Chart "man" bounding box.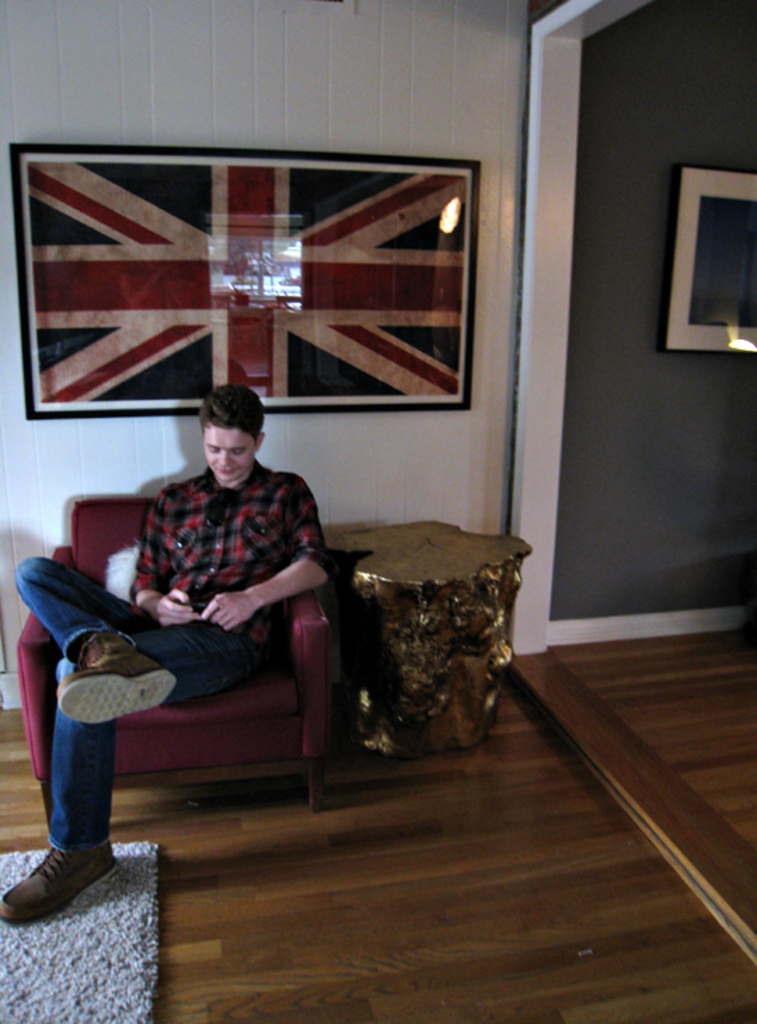
Charted: region(0, 380, 329, 923).
